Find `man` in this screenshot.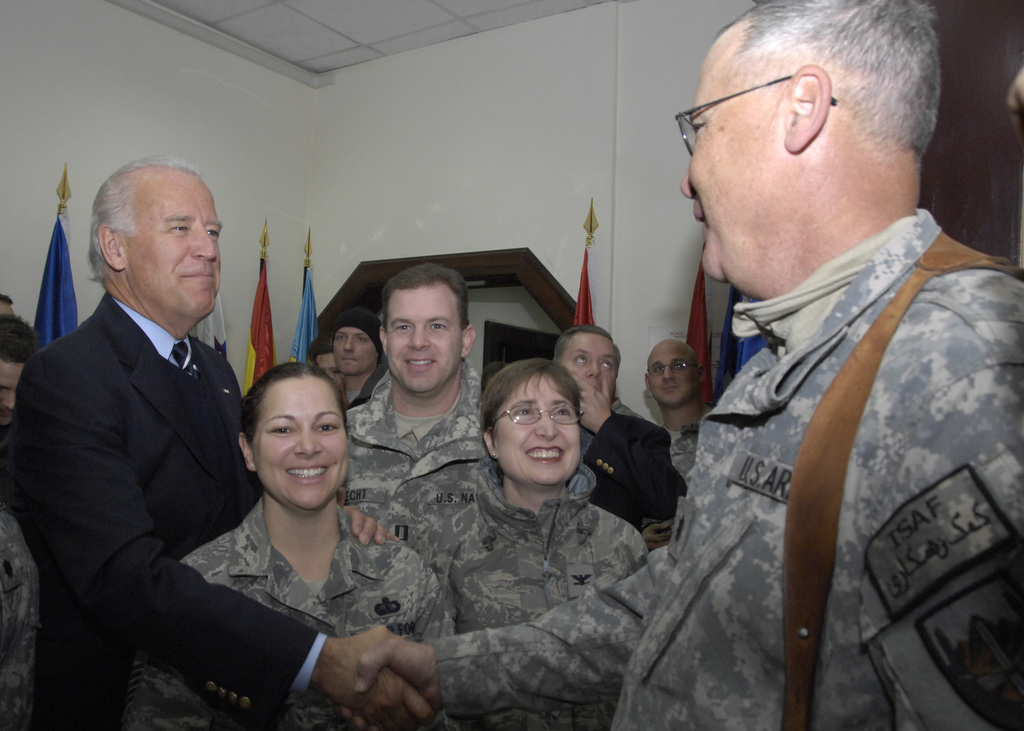
The bounding box for `man` is locate(329, 0, 1023, 730).
